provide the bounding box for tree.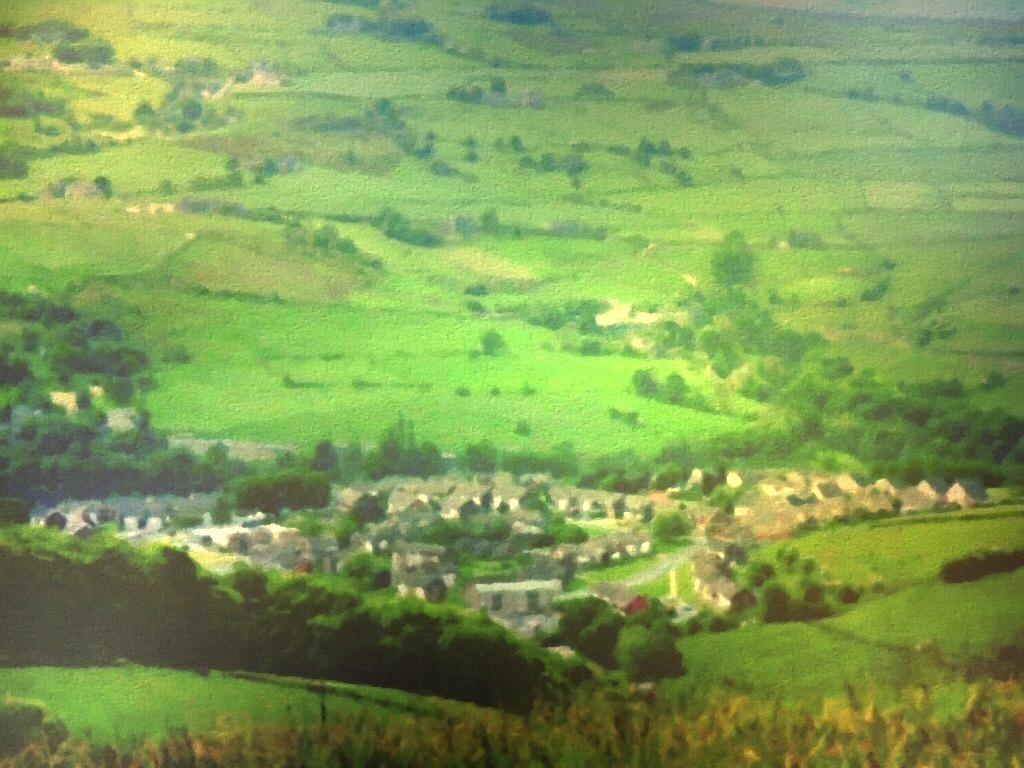
(157,179,180,195).
